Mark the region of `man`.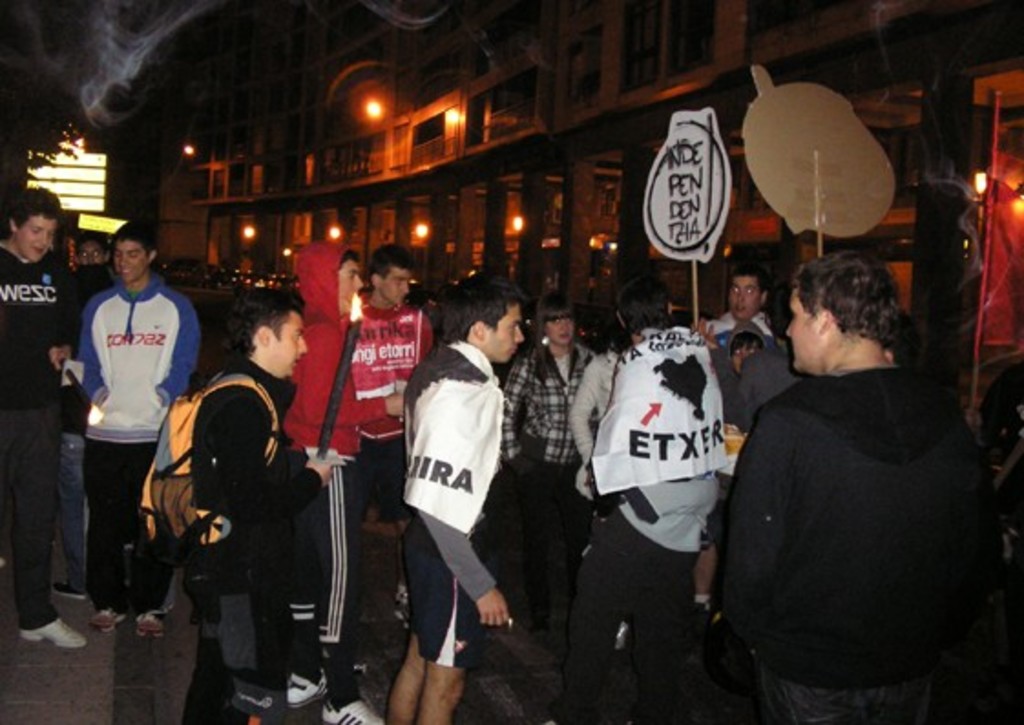
Region: locate(402, 279, 522, 723).
